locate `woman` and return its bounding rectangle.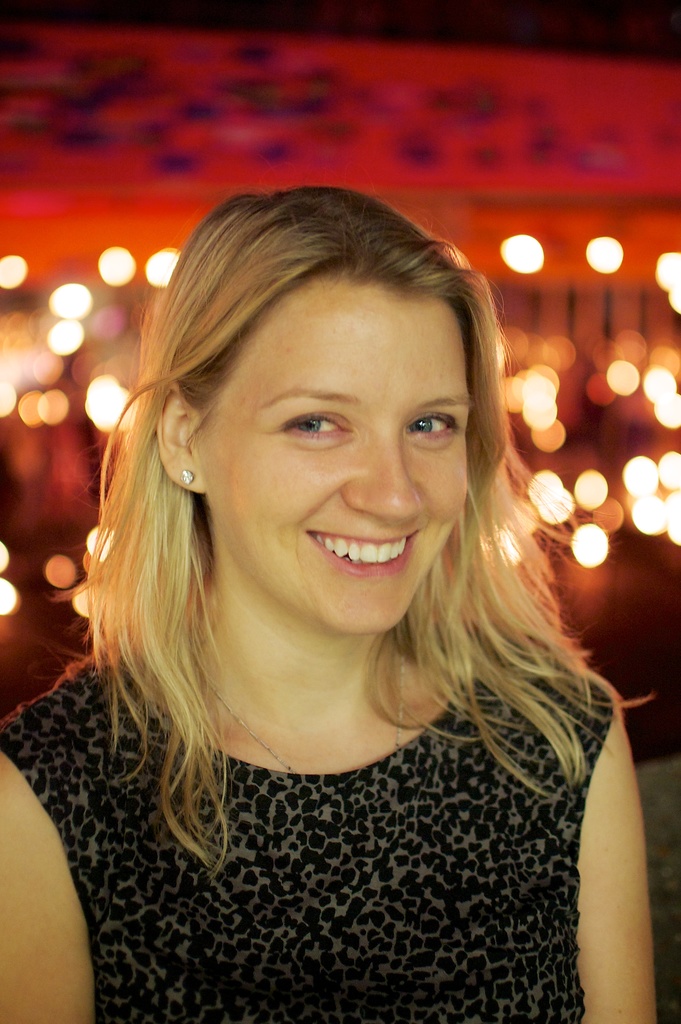
bbox=(0, 179, 659, 1023).
